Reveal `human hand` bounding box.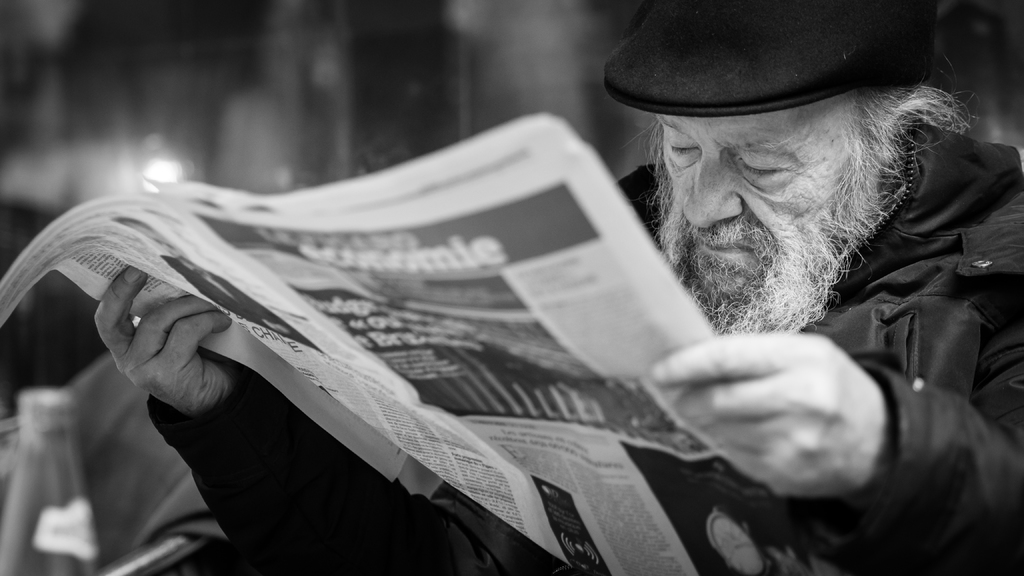
Revealed: [89, 264, 243, 418].
